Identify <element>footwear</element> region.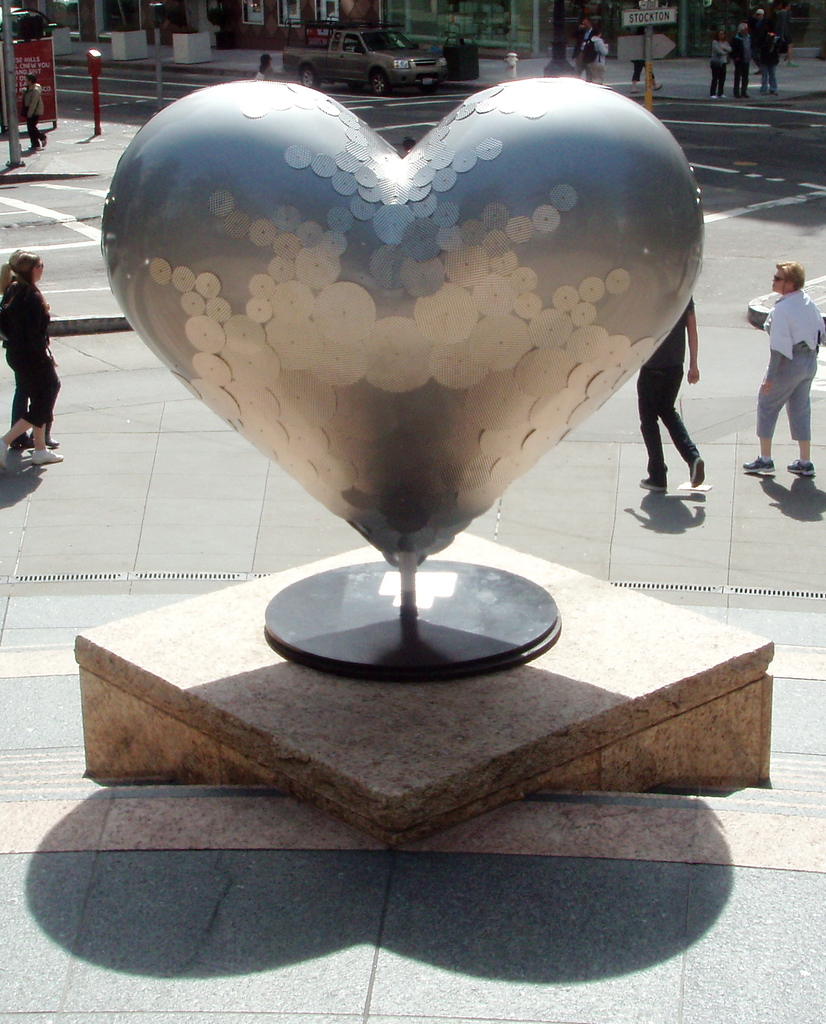
Region: x1=0, y1=440, x2=13, y2=467.
